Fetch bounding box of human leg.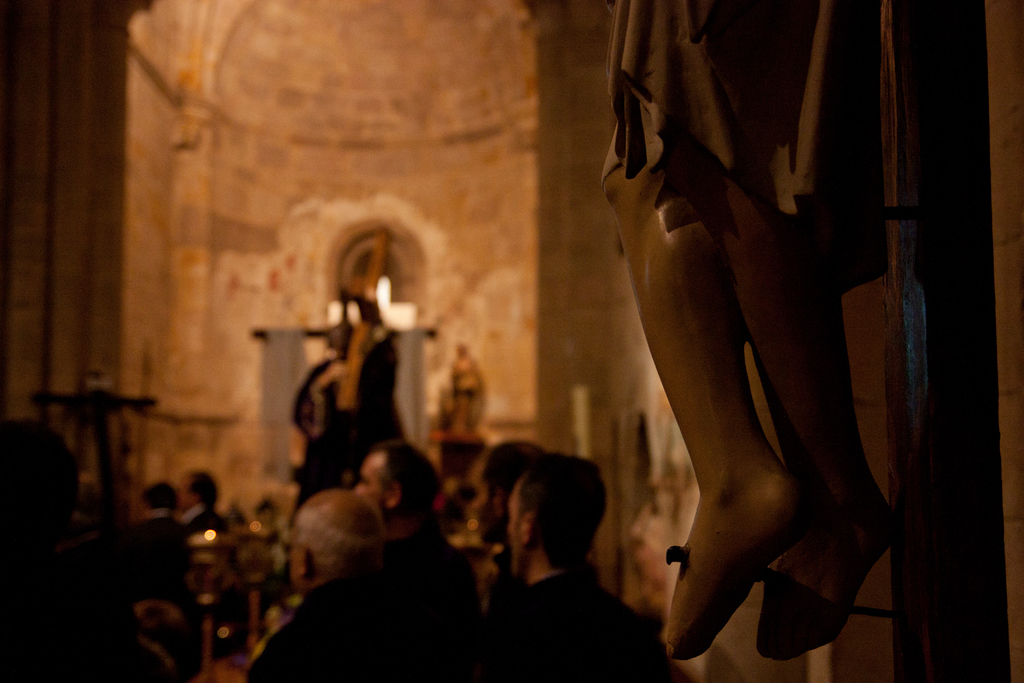
Bbox: region(665, 135, 893, 648).
